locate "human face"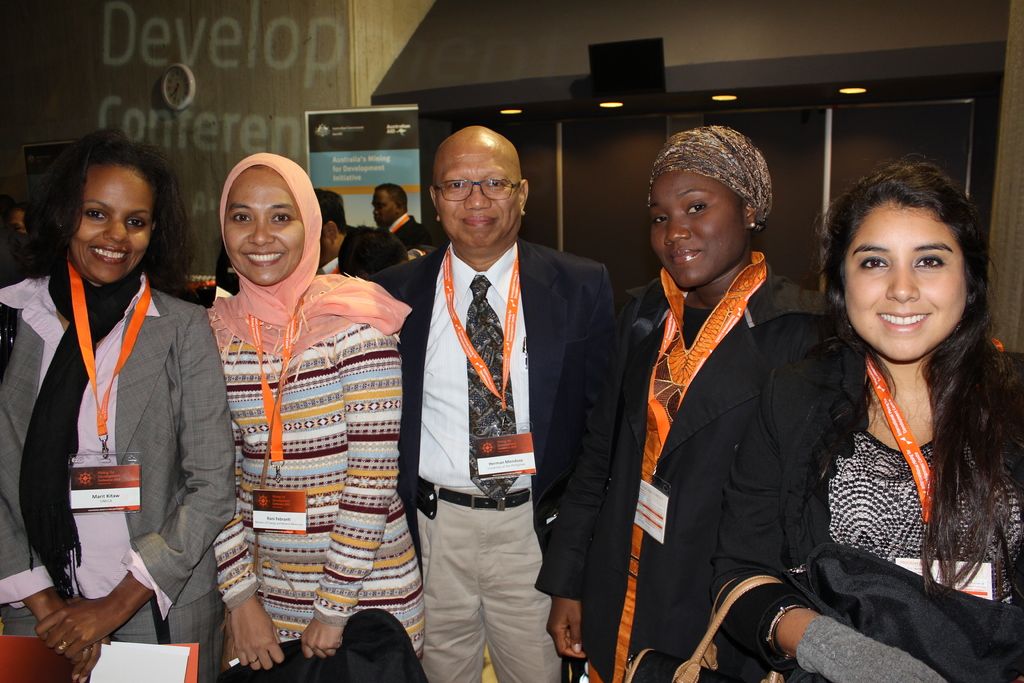
x1=436, y1=139, x2=521, y2=247
